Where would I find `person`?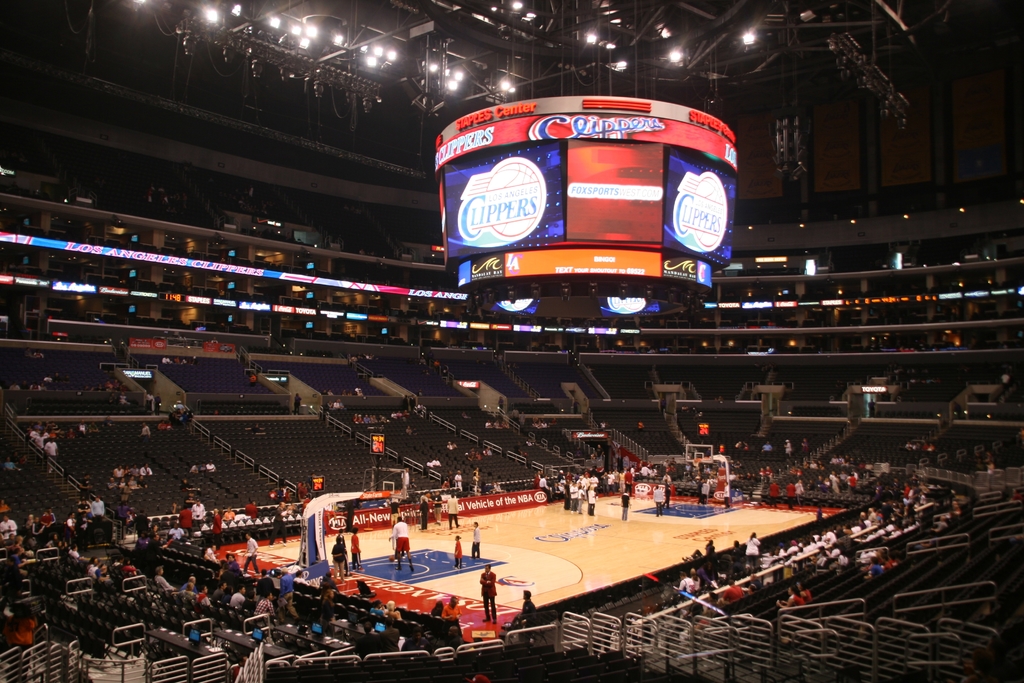
At 228, 582, 247, 608.
